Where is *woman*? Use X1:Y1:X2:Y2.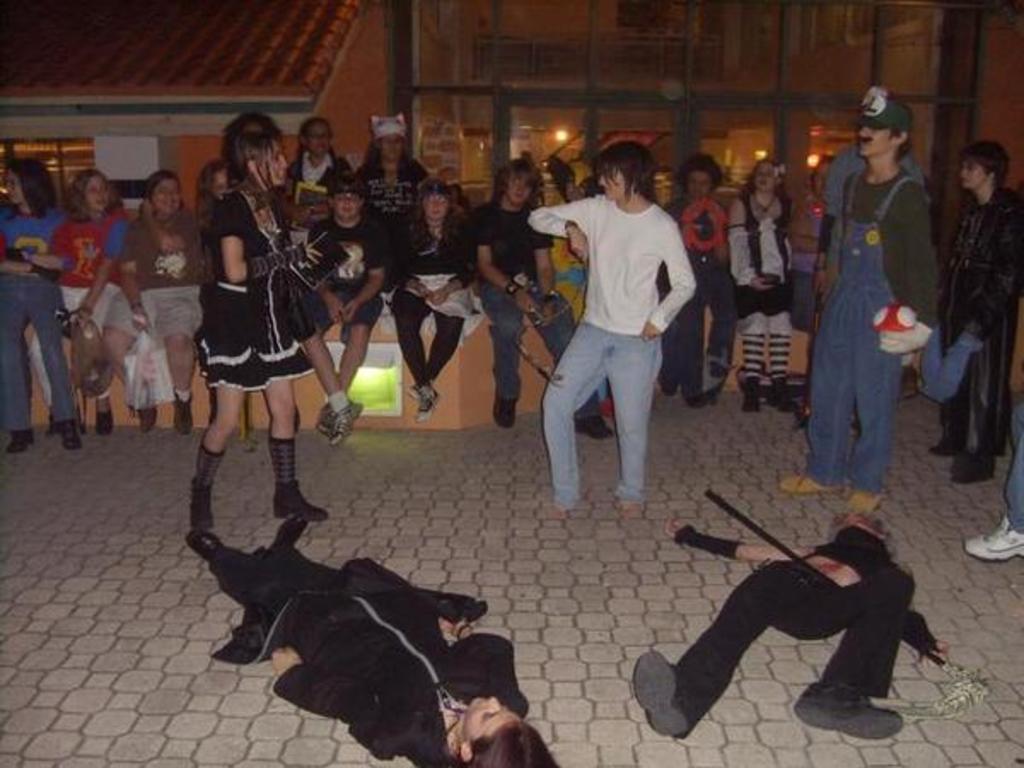
631:510:951:737.
